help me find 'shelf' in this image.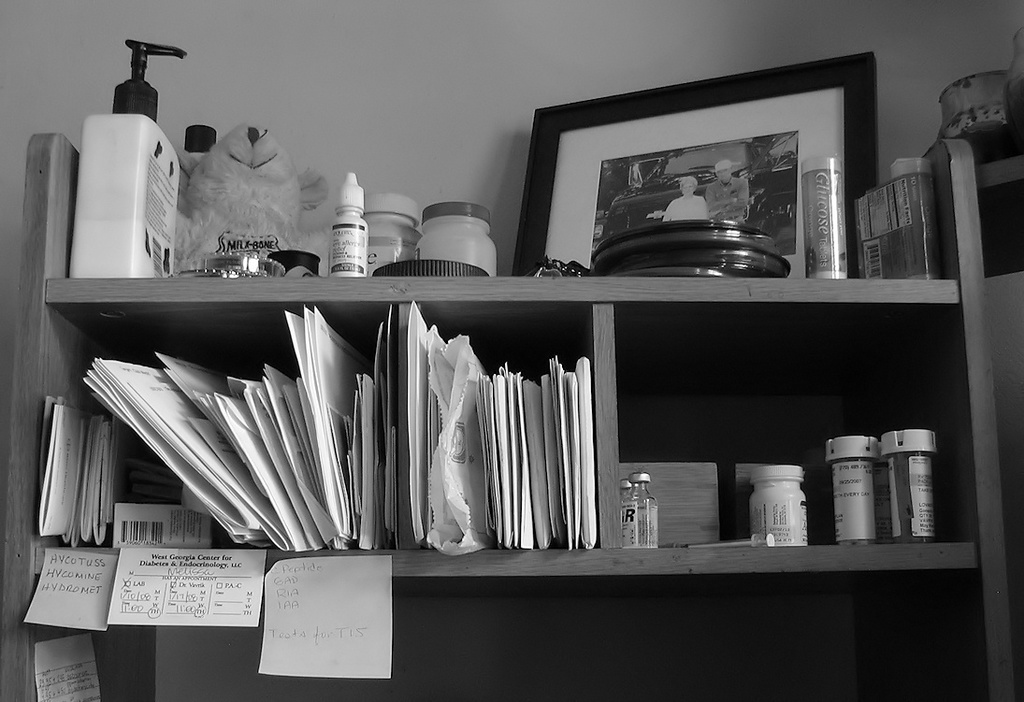
Found it: x1=0 y1=133 x2=1023 y2=701.
